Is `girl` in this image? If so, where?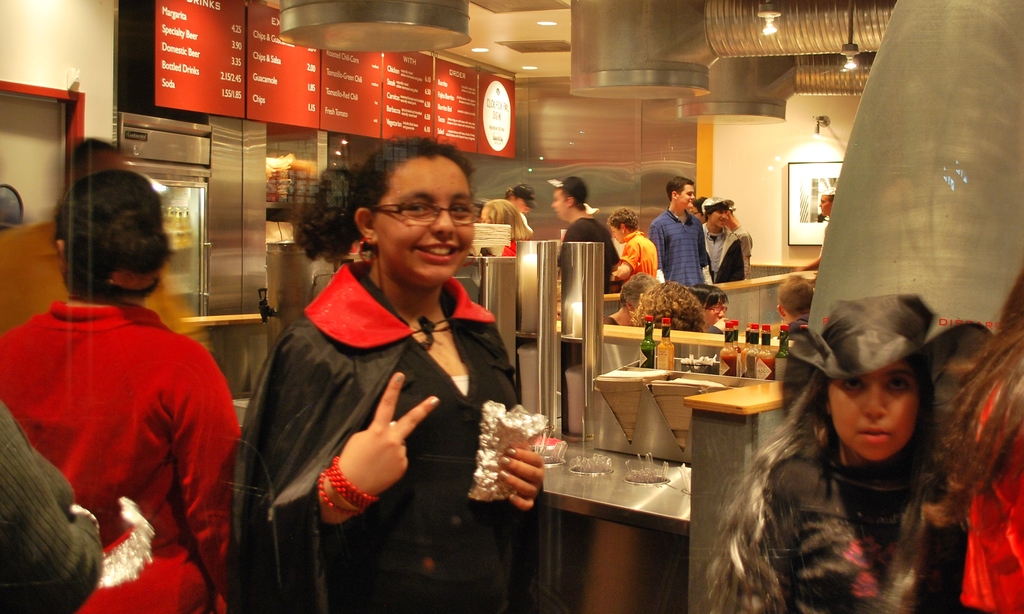
Yes, at rect(481, 200, 535, 239).
